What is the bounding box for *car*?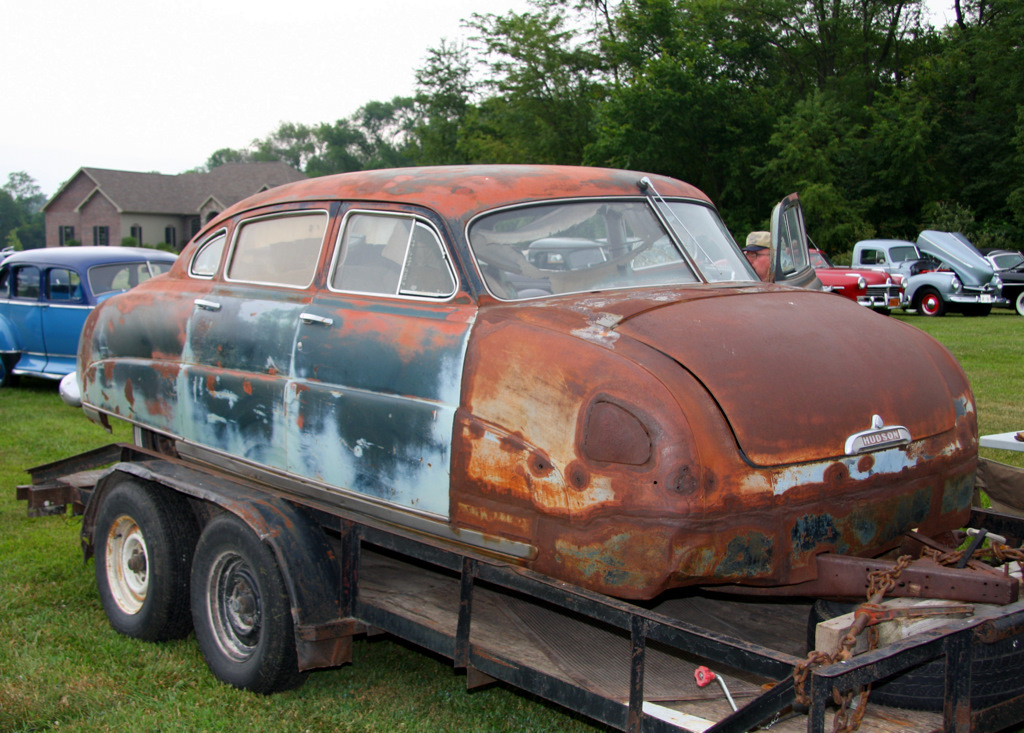
bbox=(0, 250, 177, 390).
